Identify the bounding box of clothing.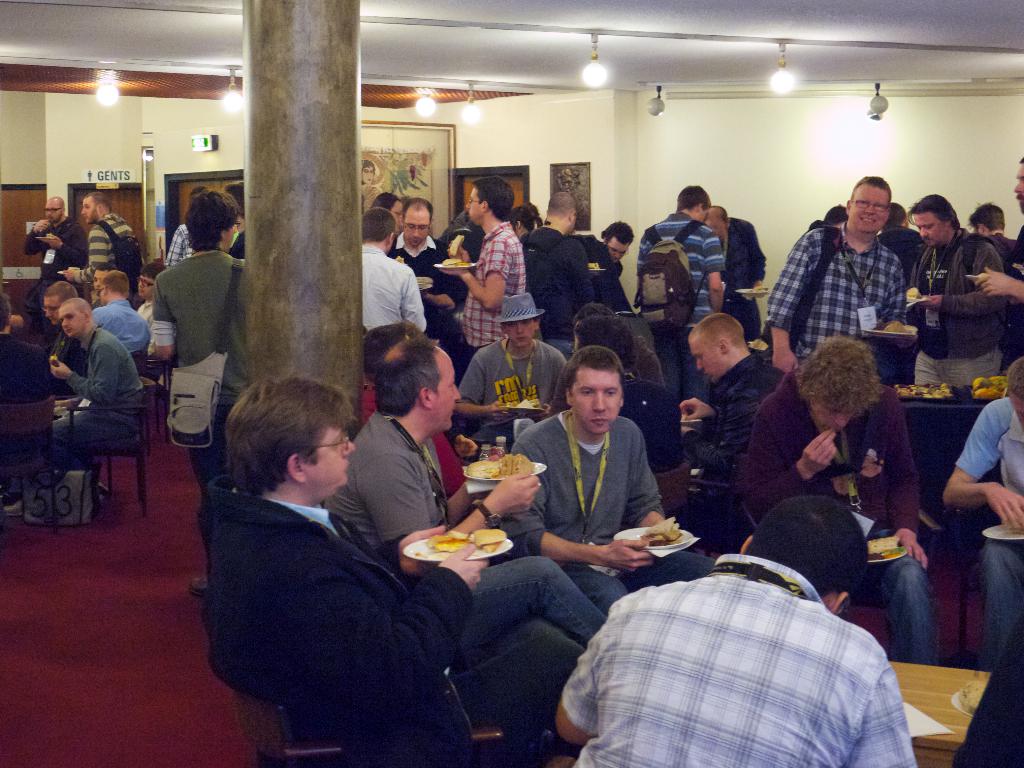
(589, 236, 625, 310).
